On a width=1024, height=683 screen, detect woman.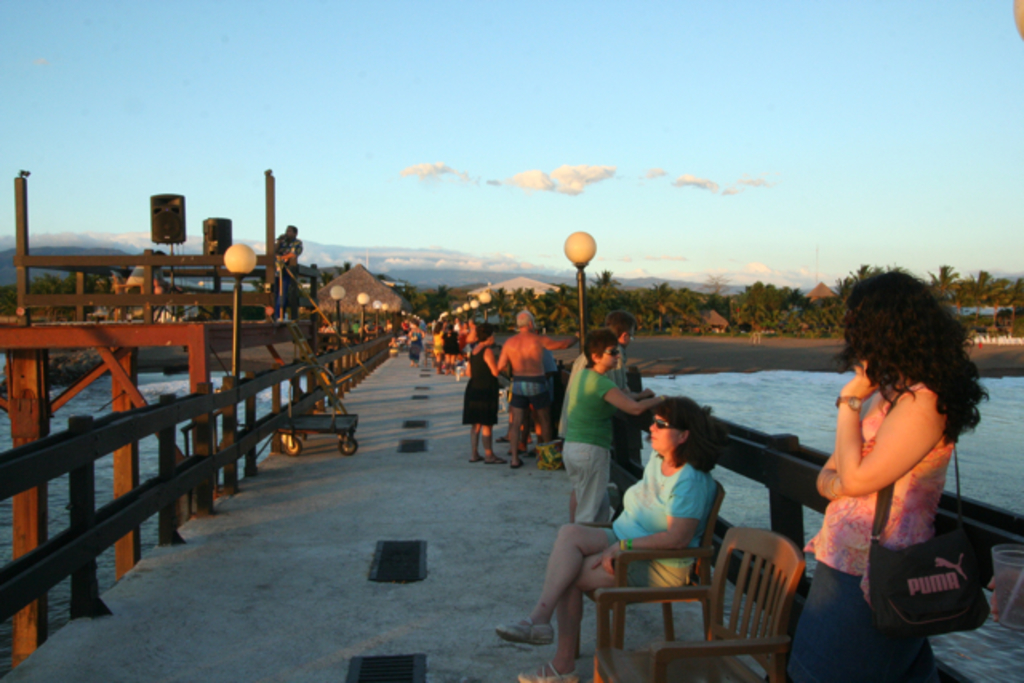
458/318/507/465.
